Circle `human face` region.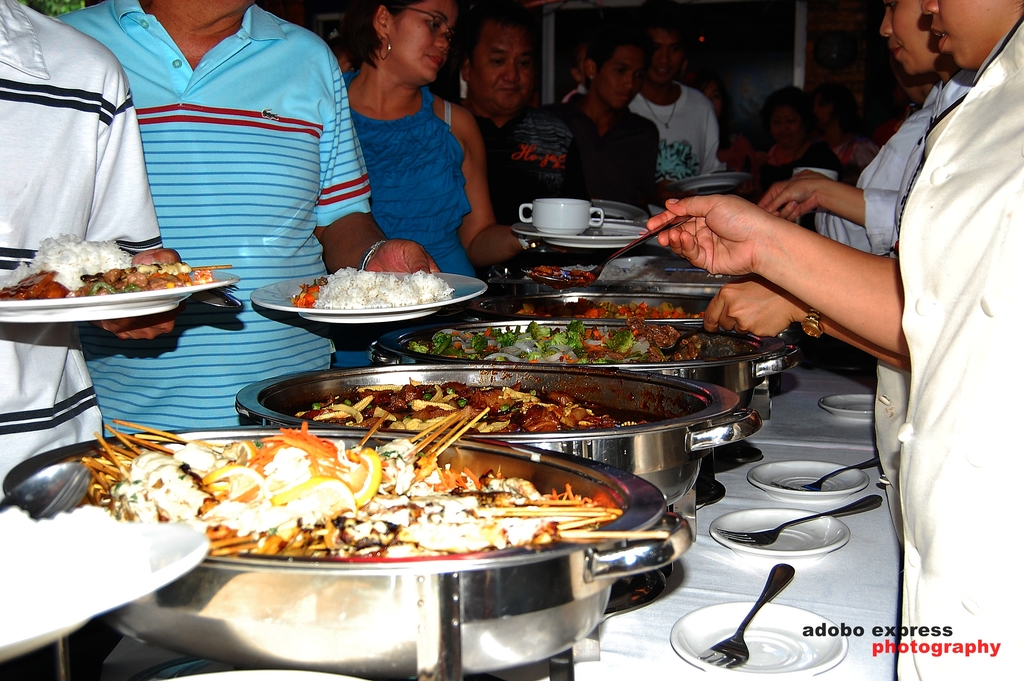
Region: (left=596, top=44, right=649, bottom=109).
